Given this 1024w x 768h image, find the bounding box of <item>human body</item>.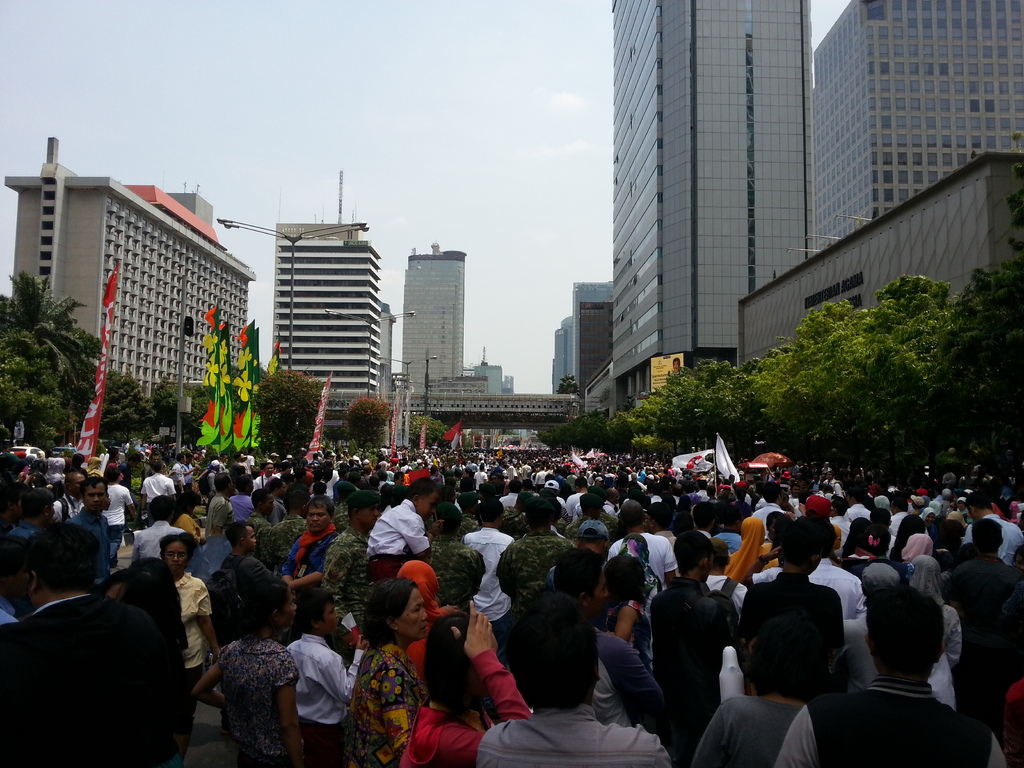
<box>547,548,674,748</box>.
